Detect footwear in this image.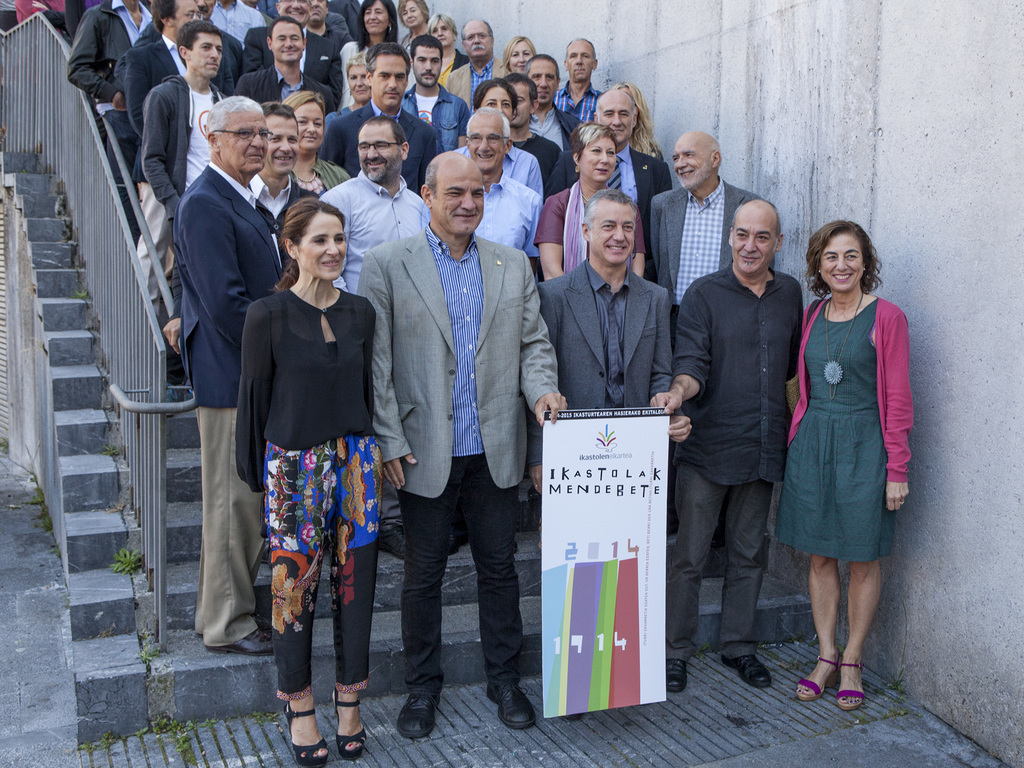
Detection: rect(487, 677, 543, 733).
